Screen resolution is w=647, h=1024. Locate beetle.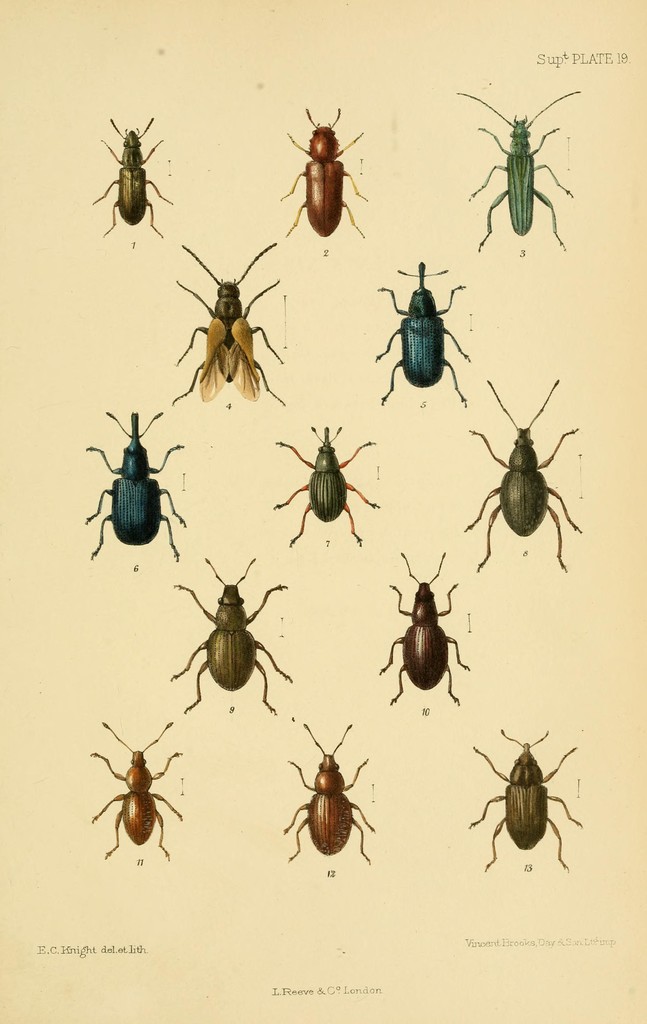
locate(284, 724, 378, 863).
